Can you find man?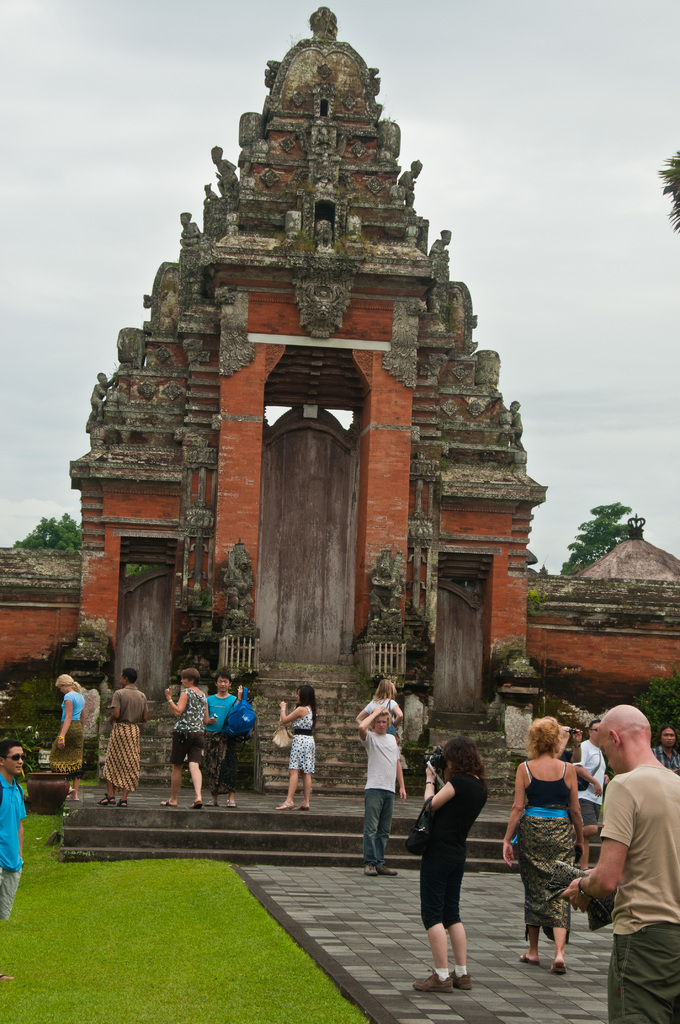
Yes, bounding box: bbox=(0, 748, 26, 924).
